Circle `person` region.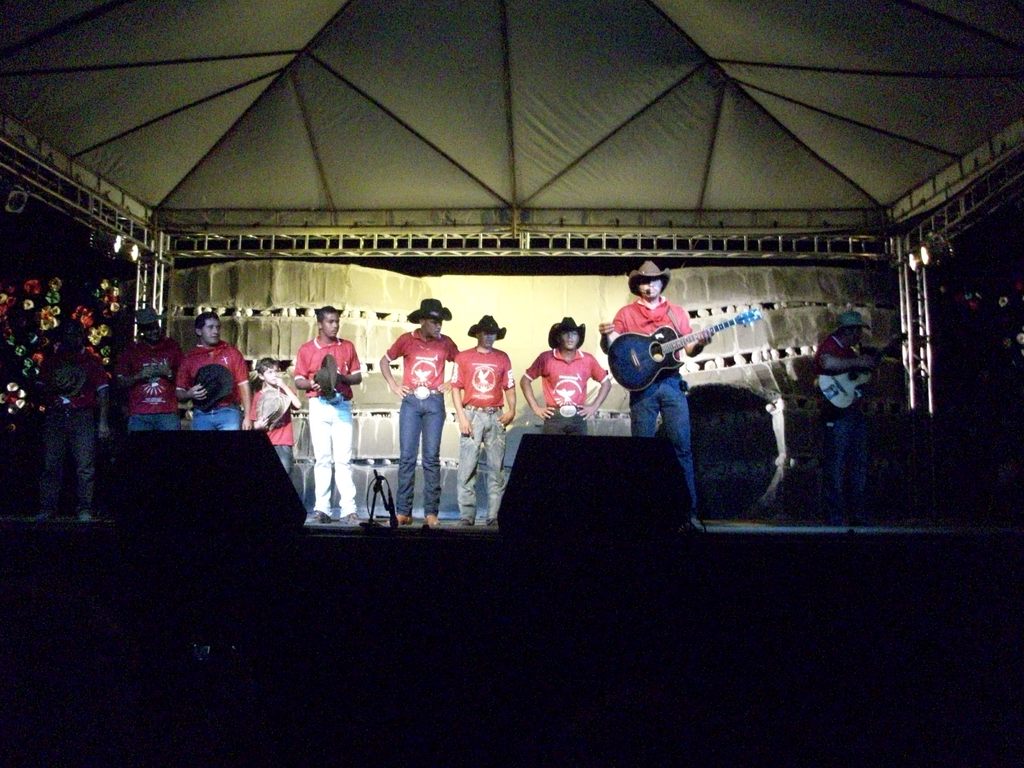
Region: 607, 256, 710, 535.
